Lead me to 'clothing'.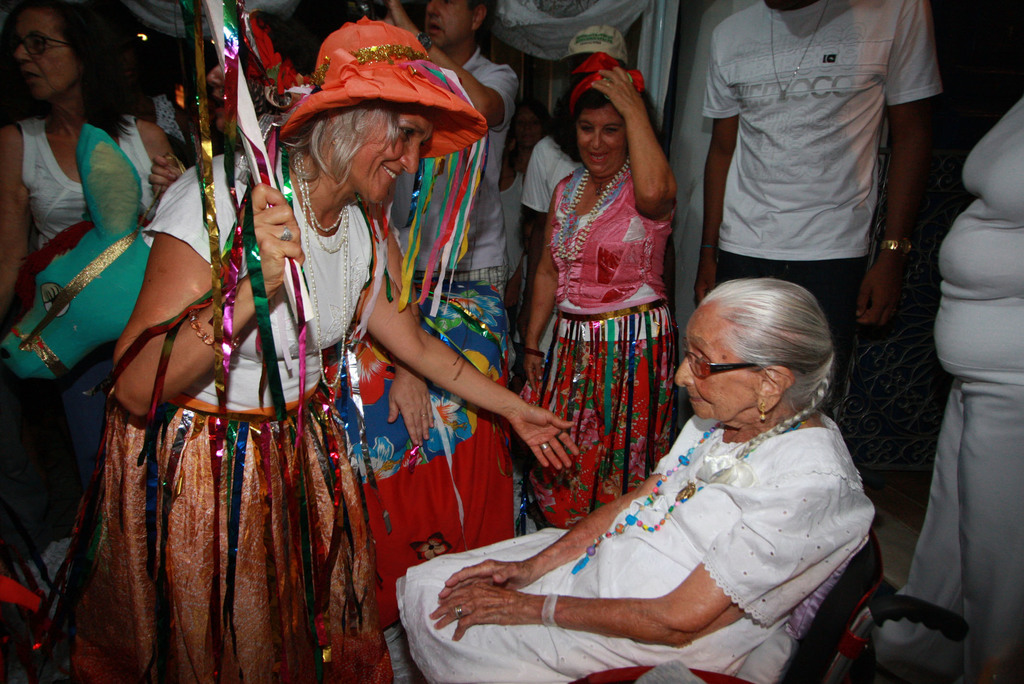
Lead to 514/162/676/528.
